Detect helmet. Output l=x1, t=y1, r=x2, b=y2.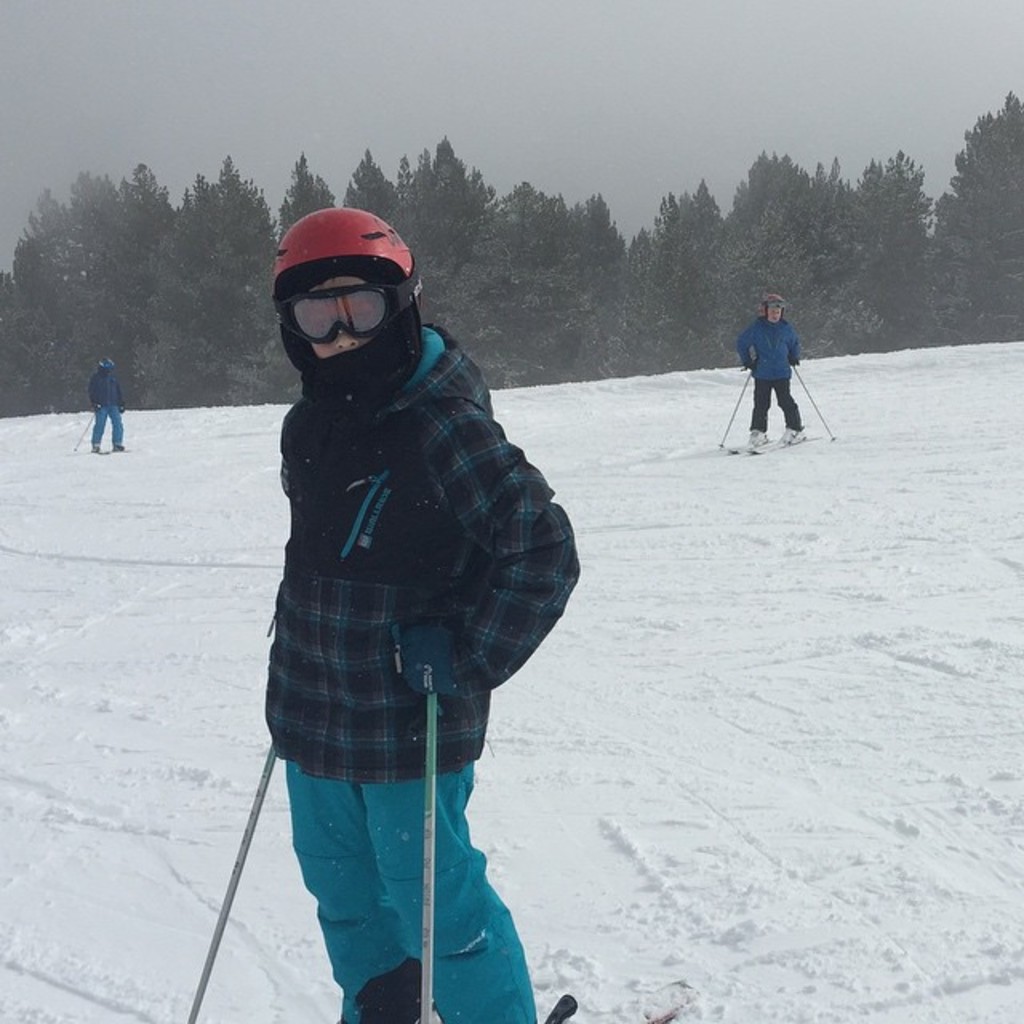
l=96, t=350, r=118, b=373.
